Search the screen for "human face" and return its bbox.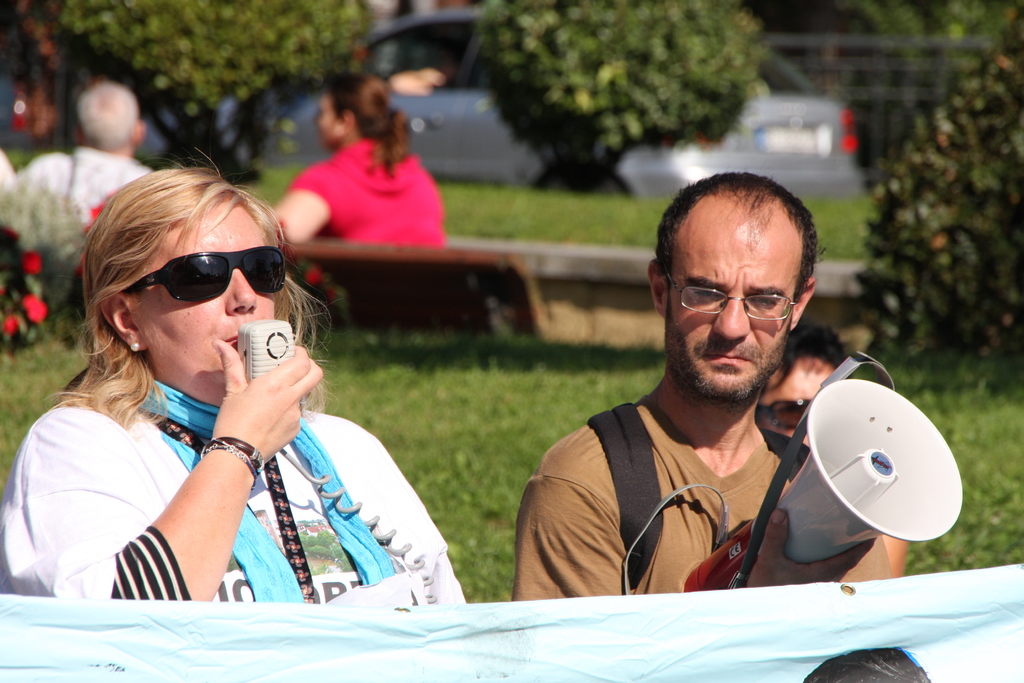
Found: detection(136, 206, 277, 388).
